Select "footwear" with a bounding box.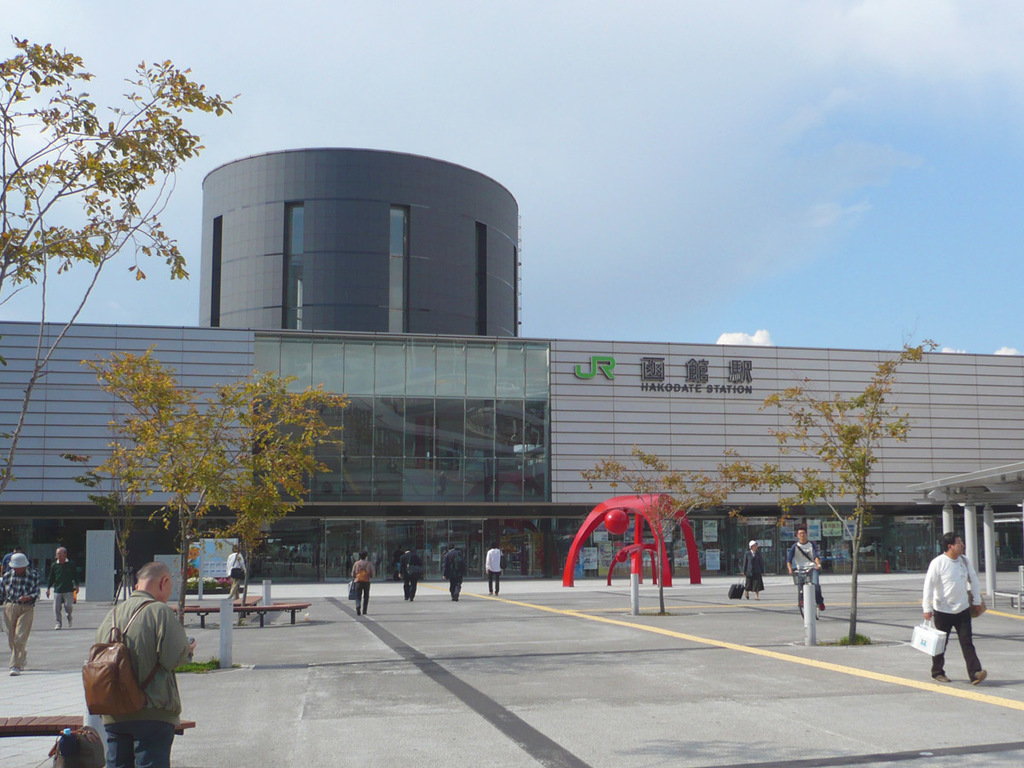
locate(69, 621, 73, 624).
